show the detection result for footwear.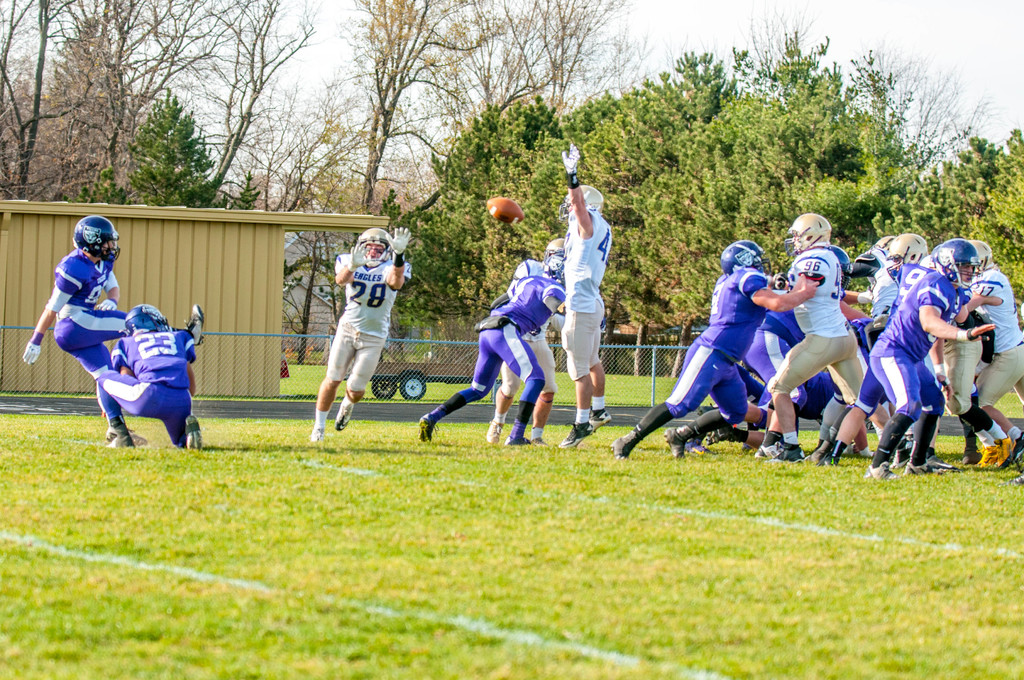
Rect(419, 416, 429, 444).
